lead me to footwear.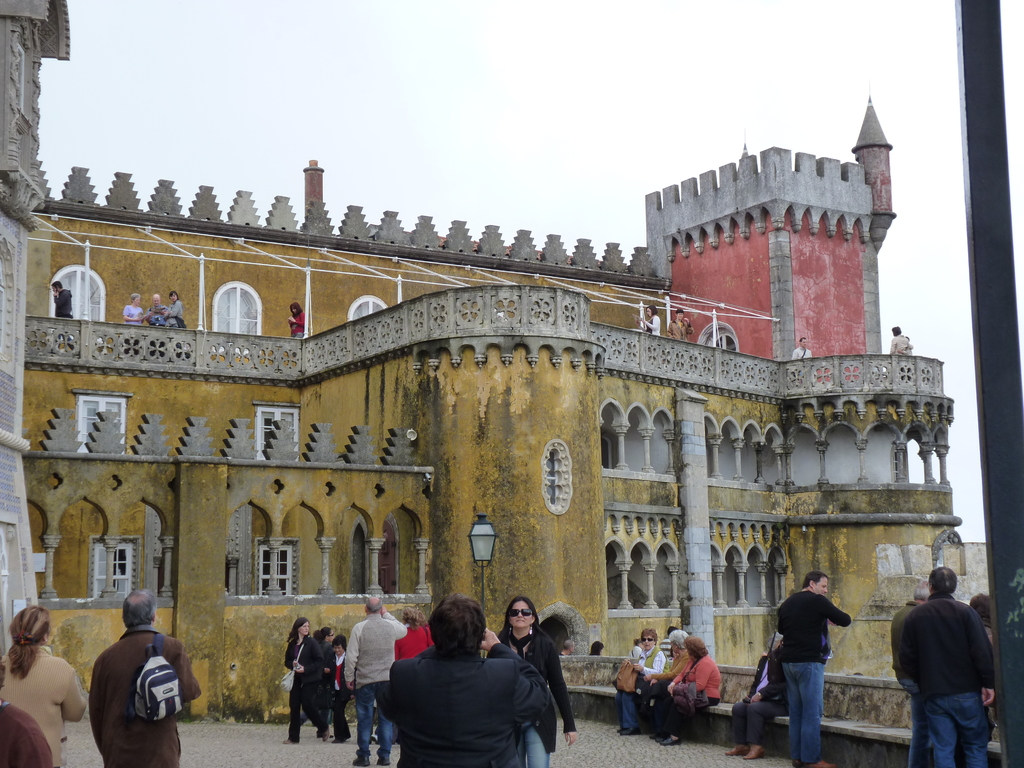
Lead to pyautogui.locateOnScreen(393, 742, 398, 748).
